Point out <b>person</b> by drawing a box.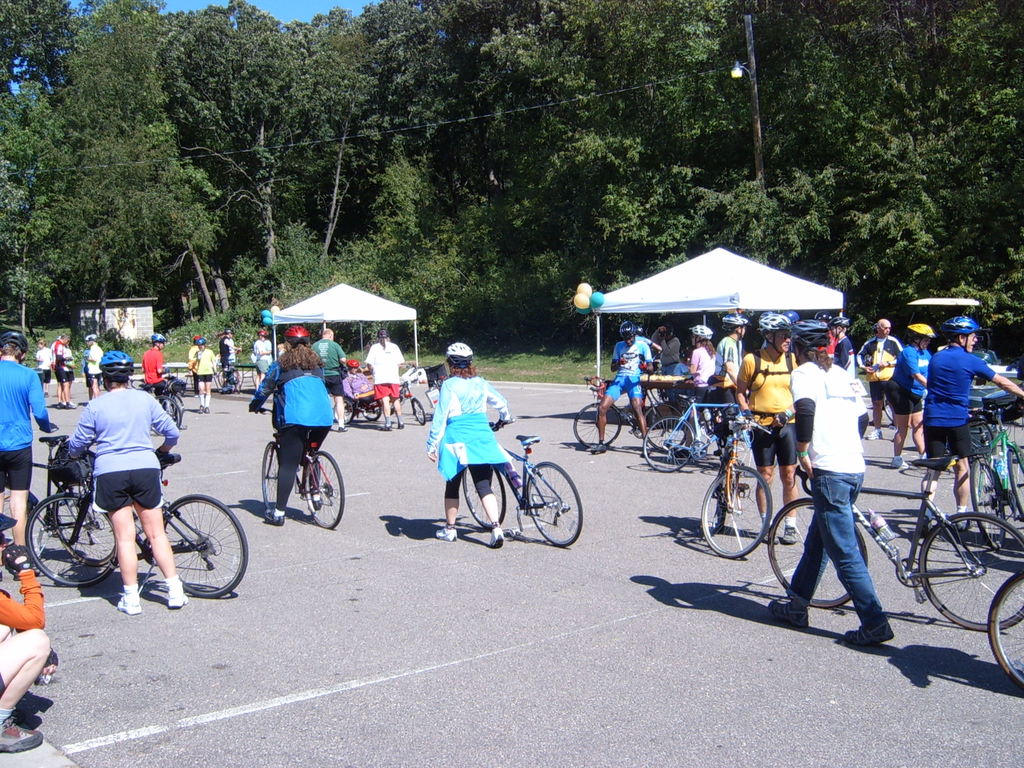
<region>600, 319, 650, 452</region>.
